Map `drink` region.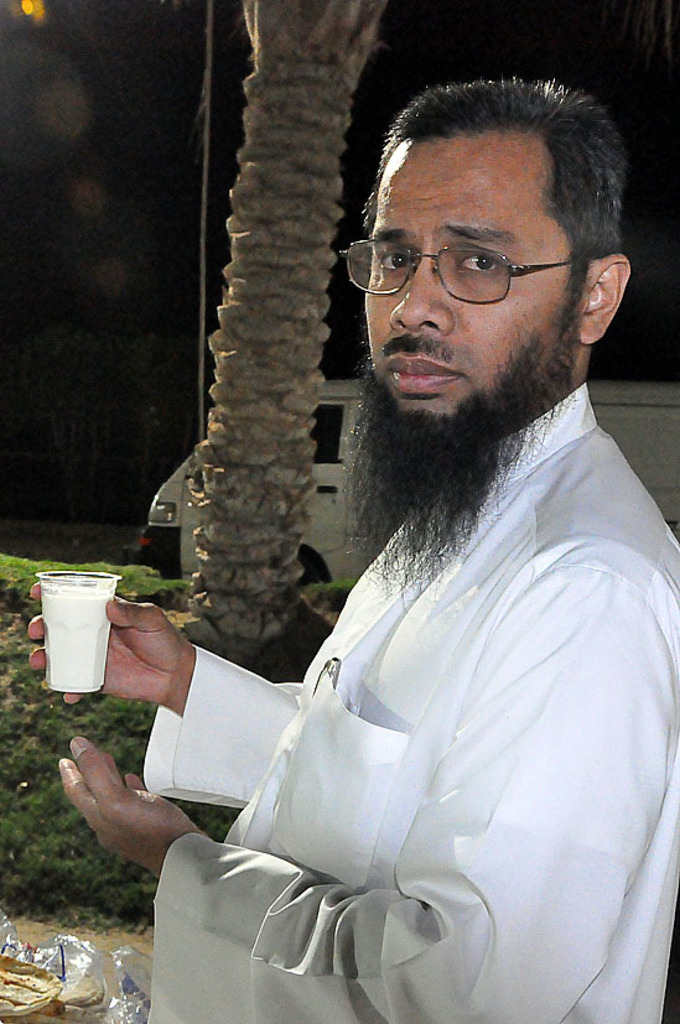
Mapped to 25 561 114 713.
